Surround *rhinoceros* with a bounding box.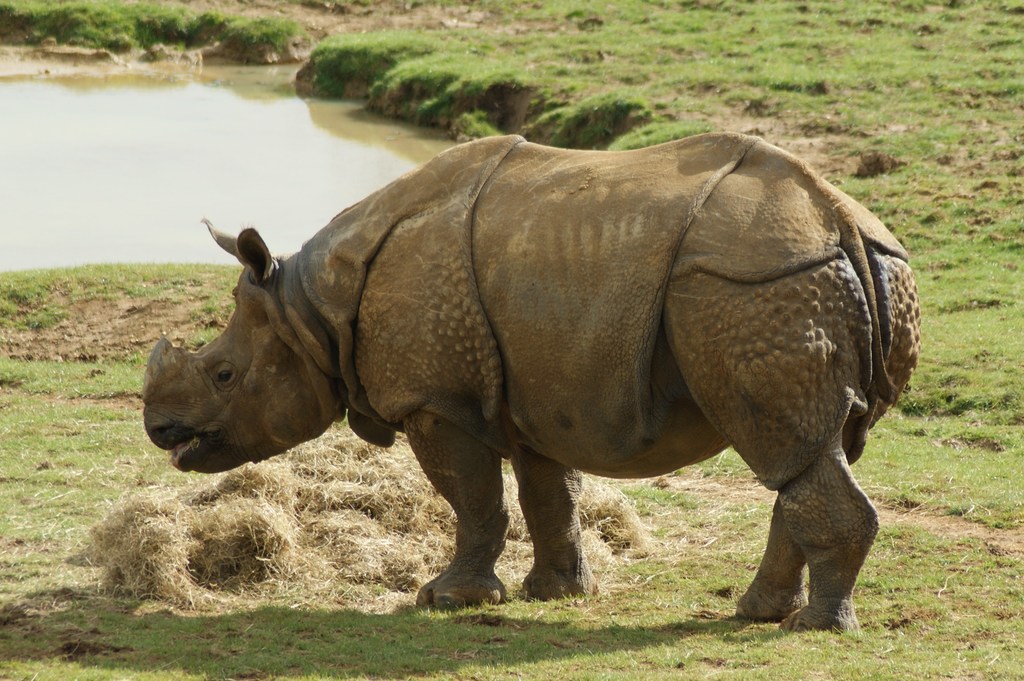
box(132, 134, 930, 636).
